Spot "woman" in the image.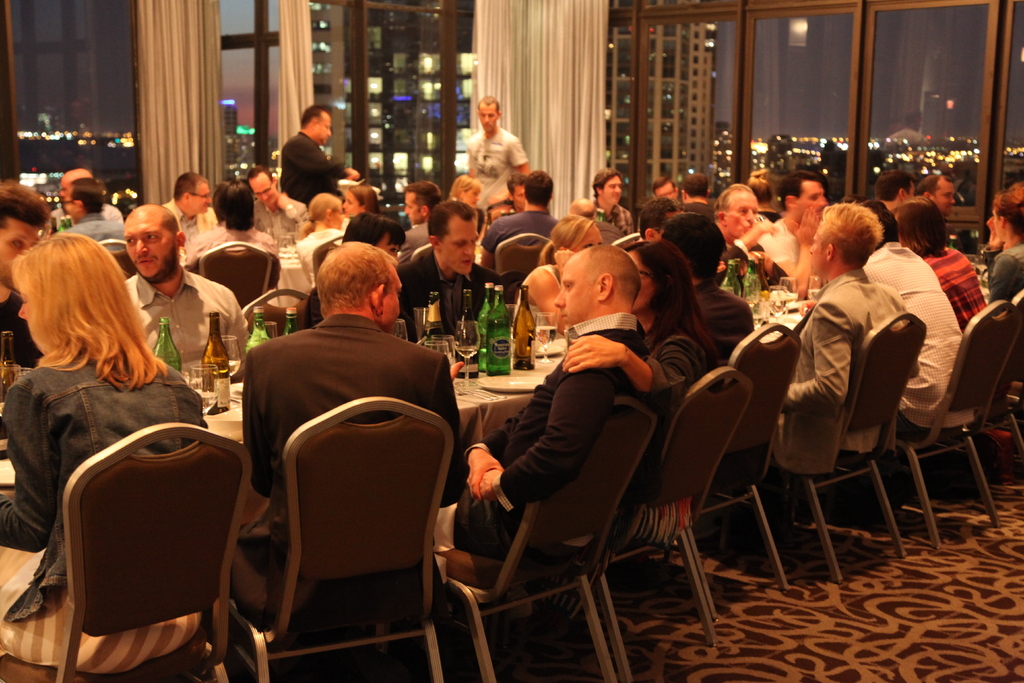
"woman" found at bbox=[558, 243, 723, 559].
